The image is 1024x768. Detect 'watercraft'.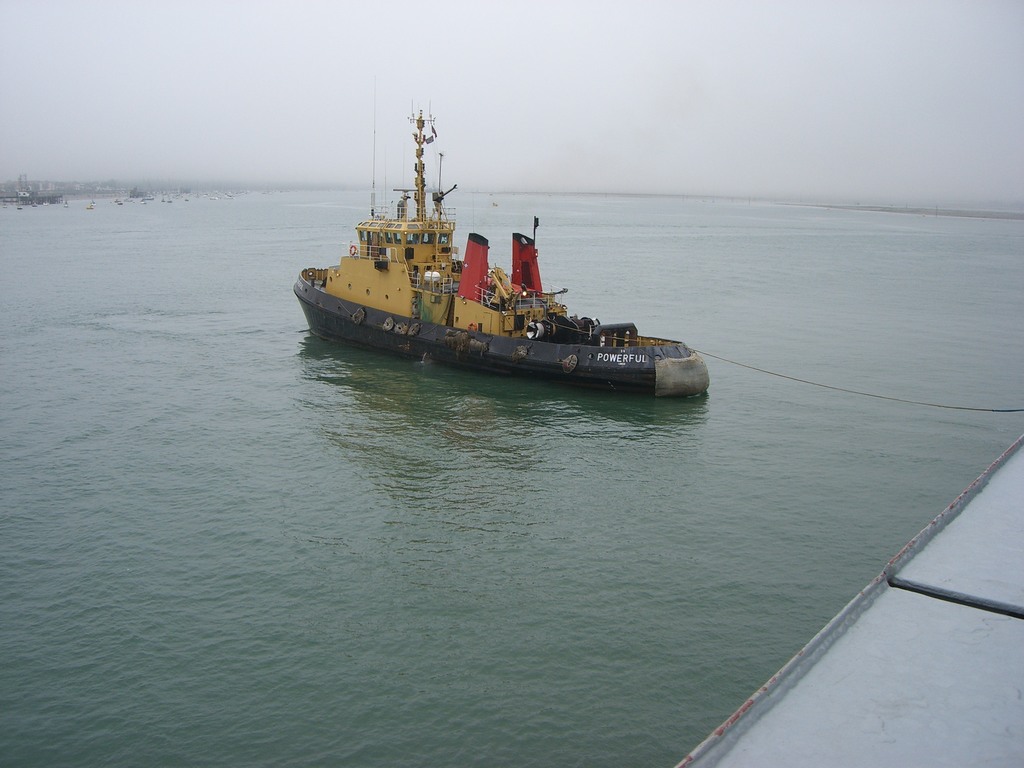
Detection: locate(293, 100, 710, 396).
